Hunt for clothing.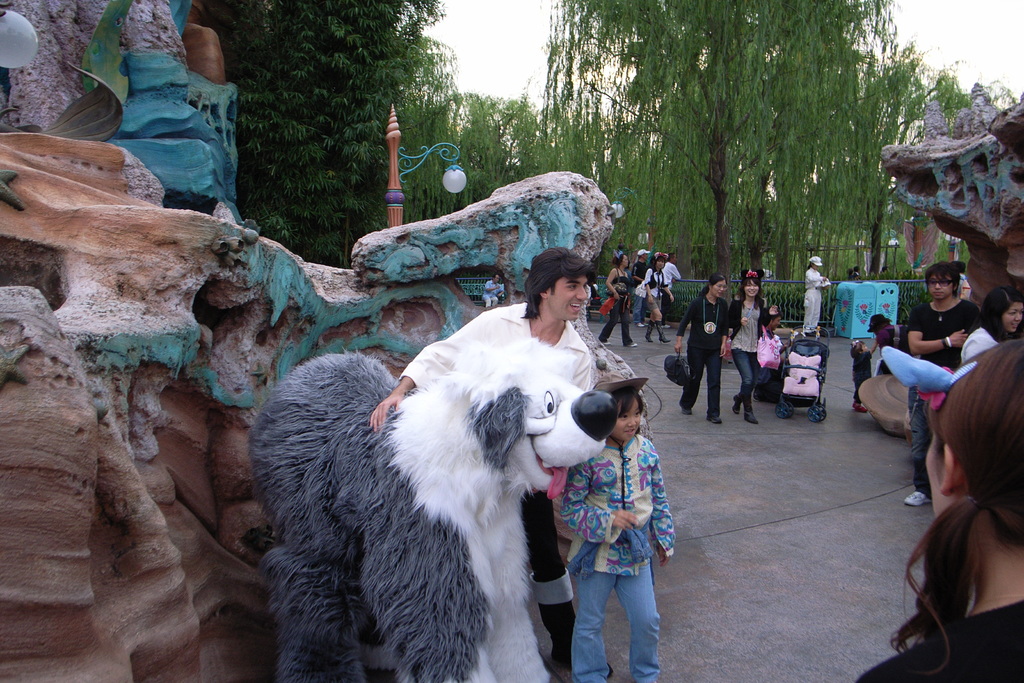
Hunted down at box(598, 267, 630, 345).
